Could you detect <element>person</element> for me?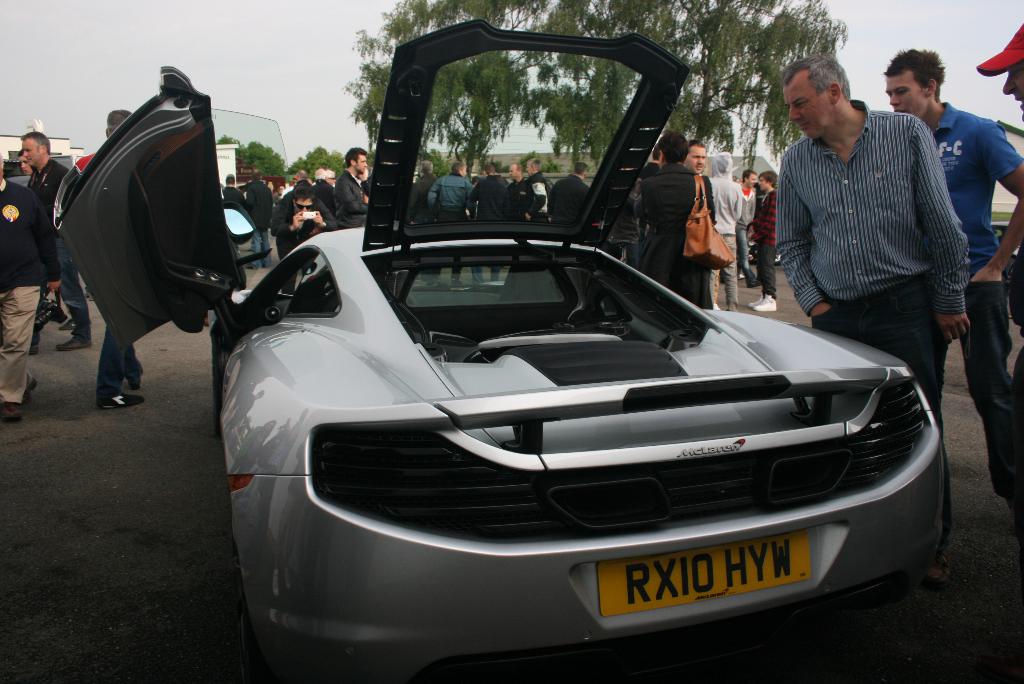
Detection result: box(1008, 57, 1023, 112).
